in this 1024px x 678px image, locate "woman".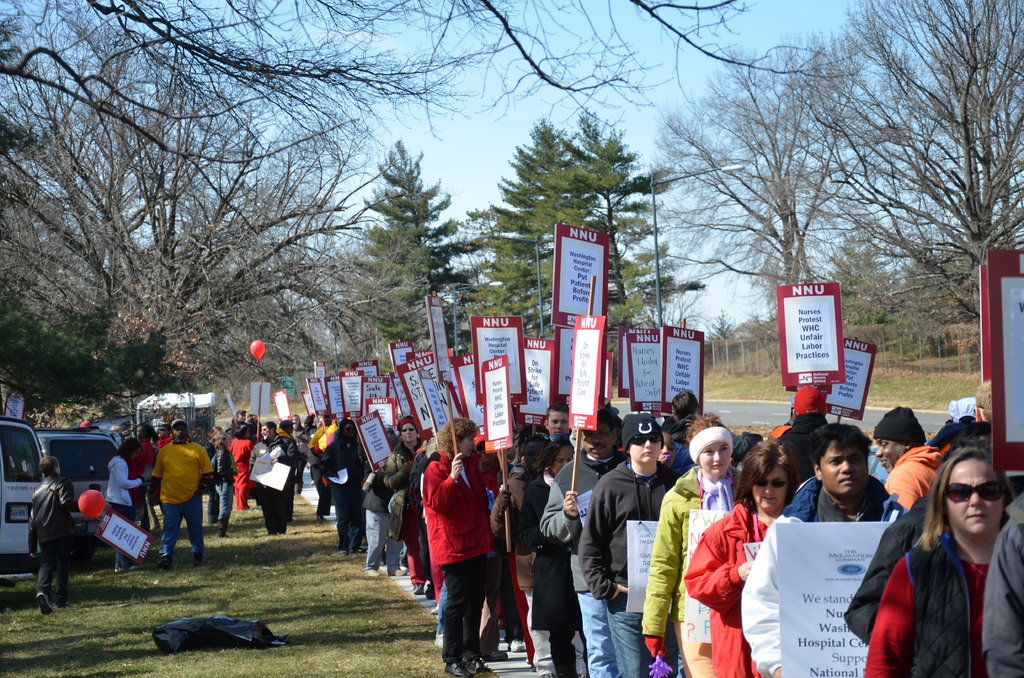
Bounding box: box(636, 414, 742, 677).
